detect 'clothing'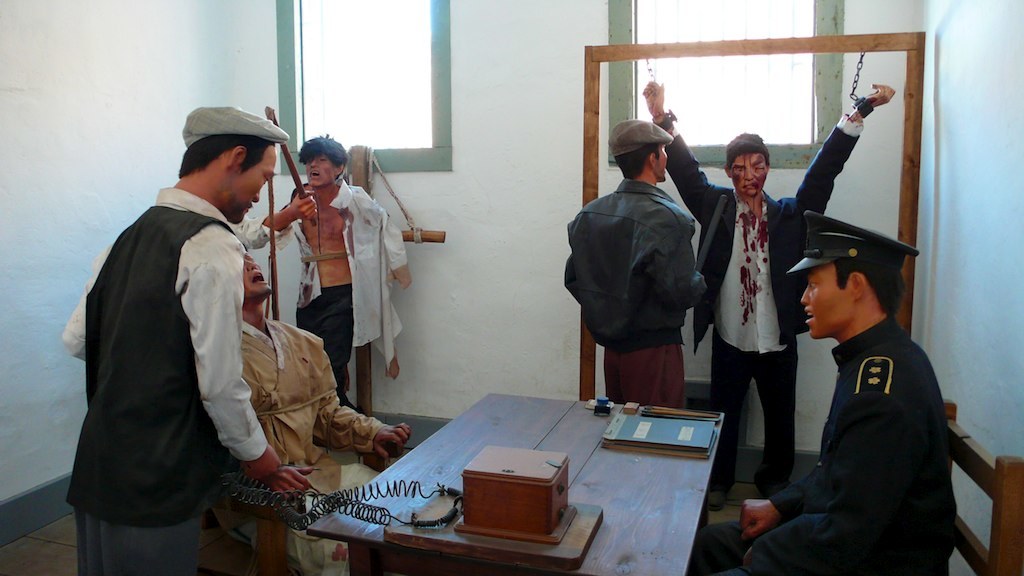
bbox=[558, 173, 714, 405]
